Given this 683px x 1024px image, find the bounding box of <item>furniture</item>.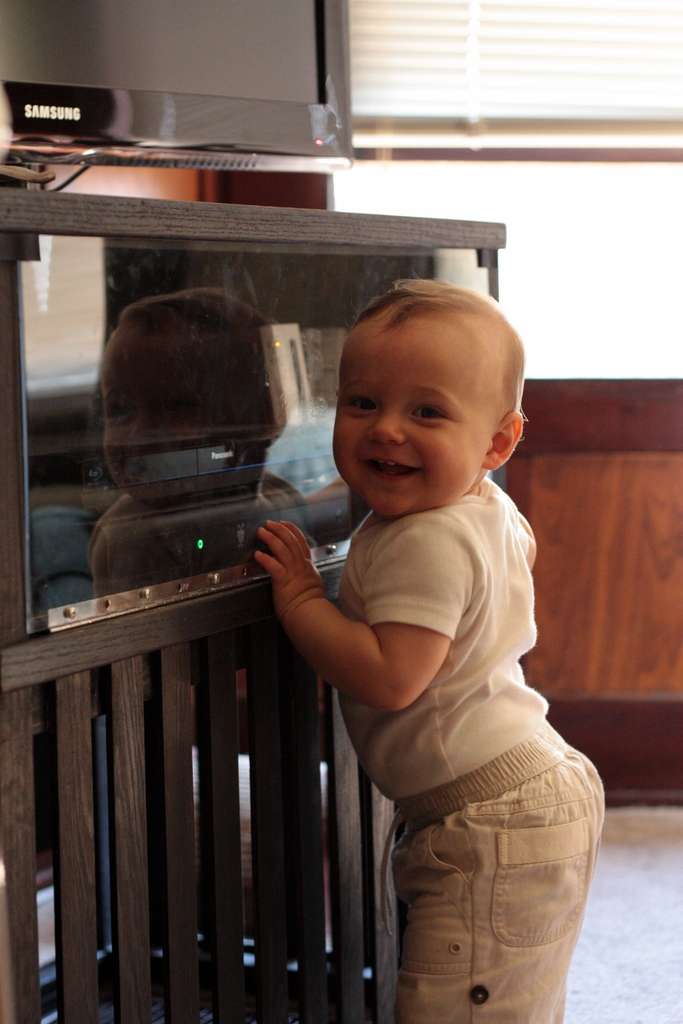
<region>0, 216, 508, 1023</region>.
